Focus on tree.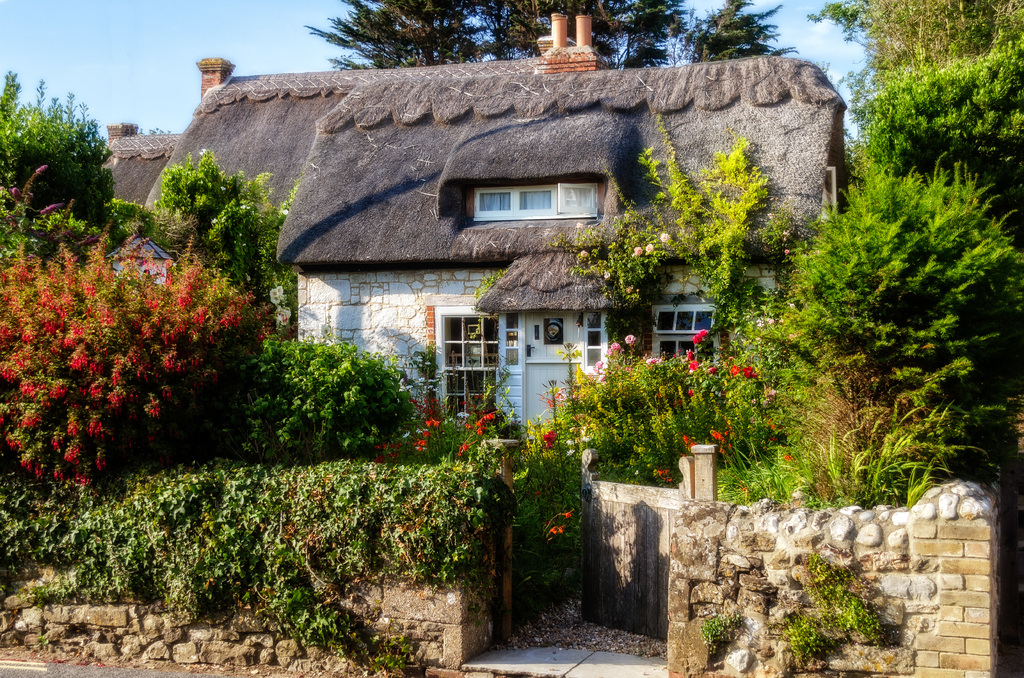
Focused at select_region(0, 235, 270, 488).
